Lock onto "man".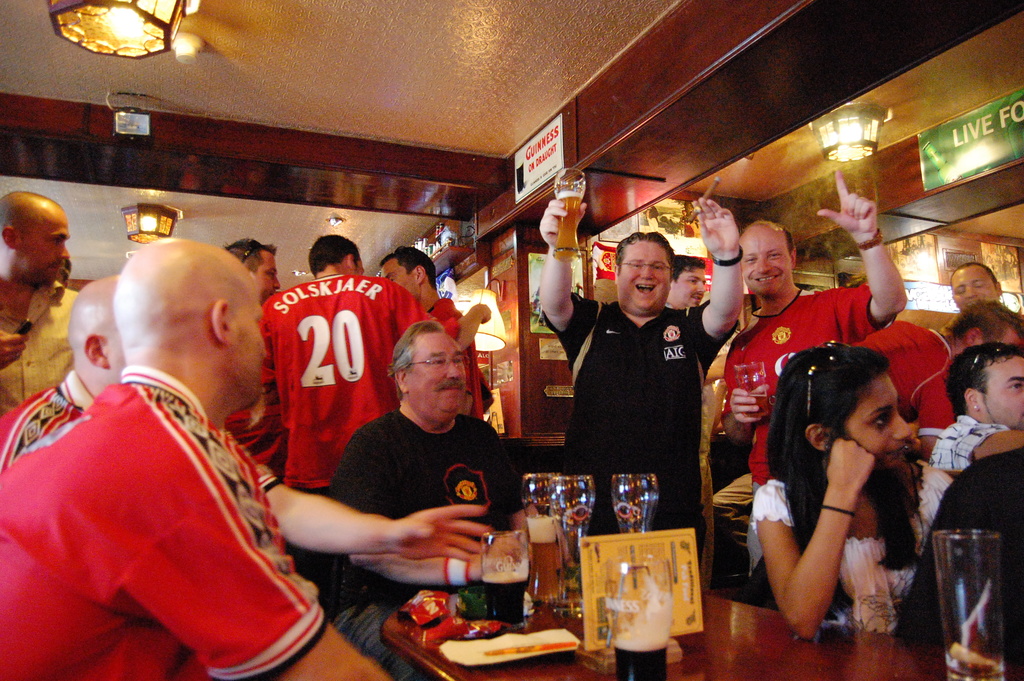
Locked: 0 236 390 680.
